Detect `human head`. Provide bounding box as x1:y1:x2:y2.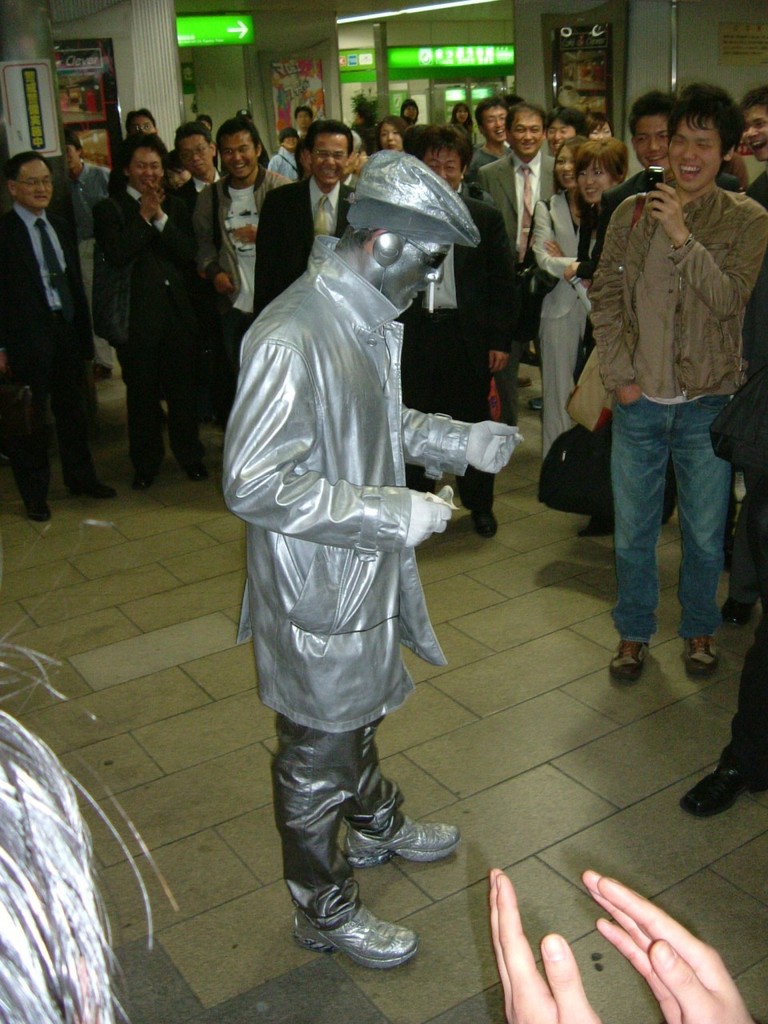
578:138:629:203.
